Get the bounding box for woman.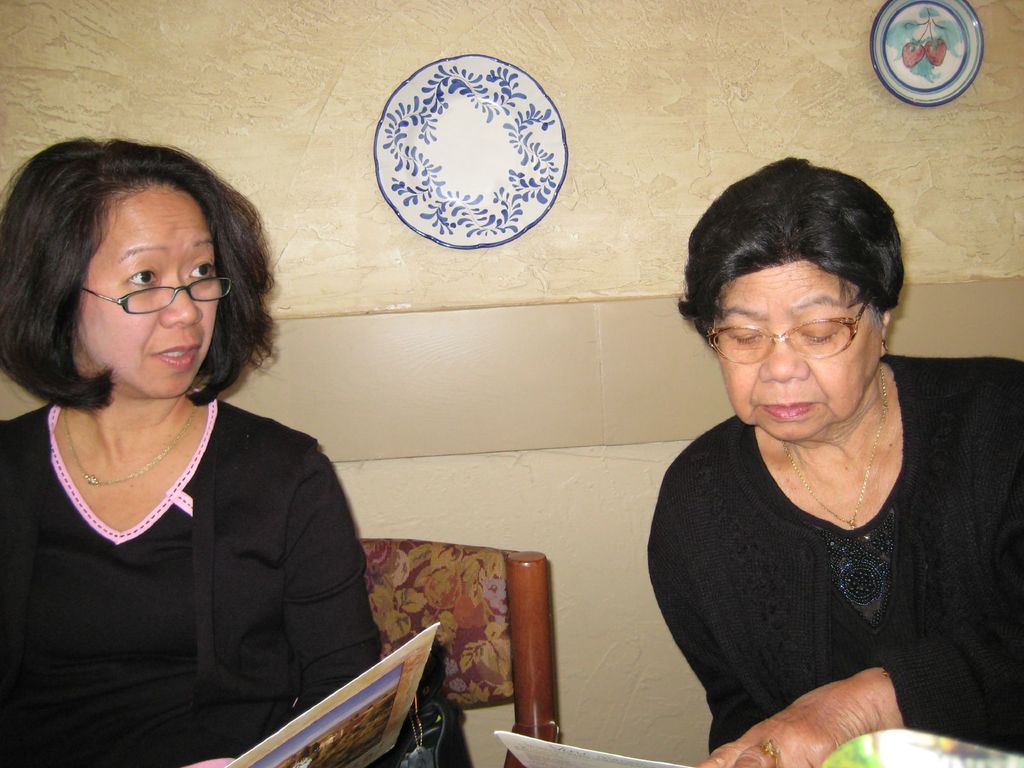
<region>0, 122, 376, 762</region>.
